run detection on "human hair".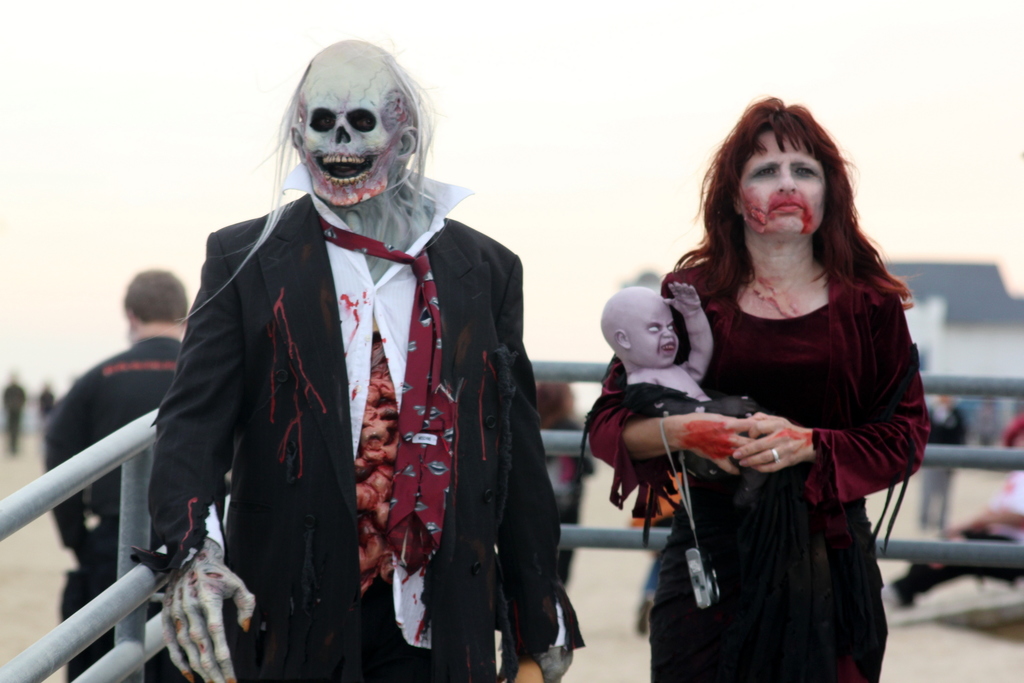
Result: Rect(182, 44, 434, 317).
